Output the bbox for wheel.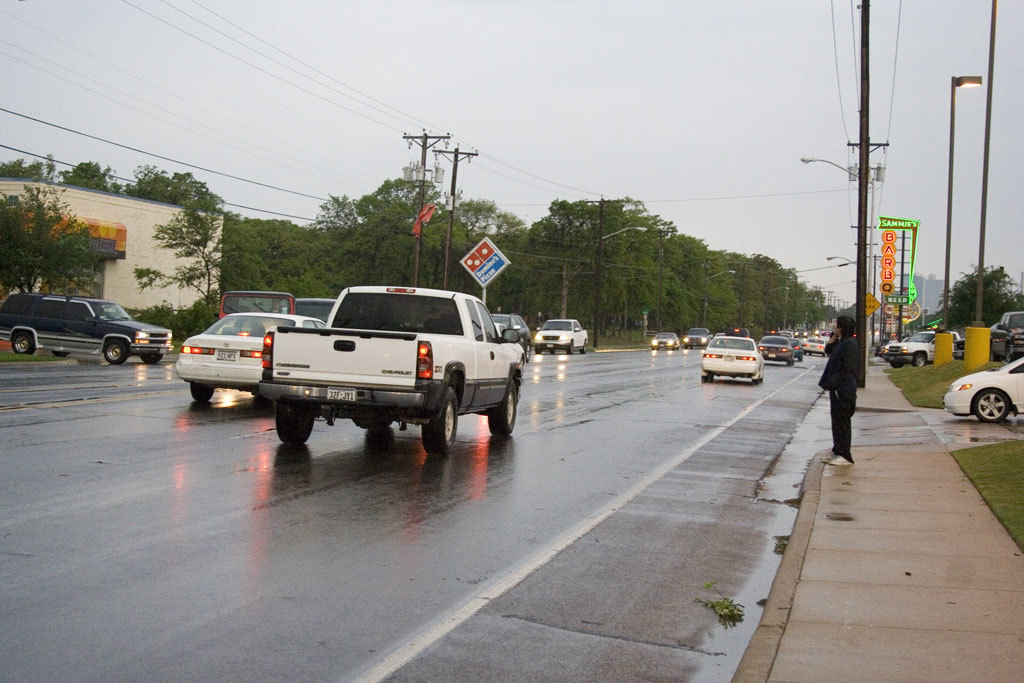
<box>580,340,589,353</box>.
